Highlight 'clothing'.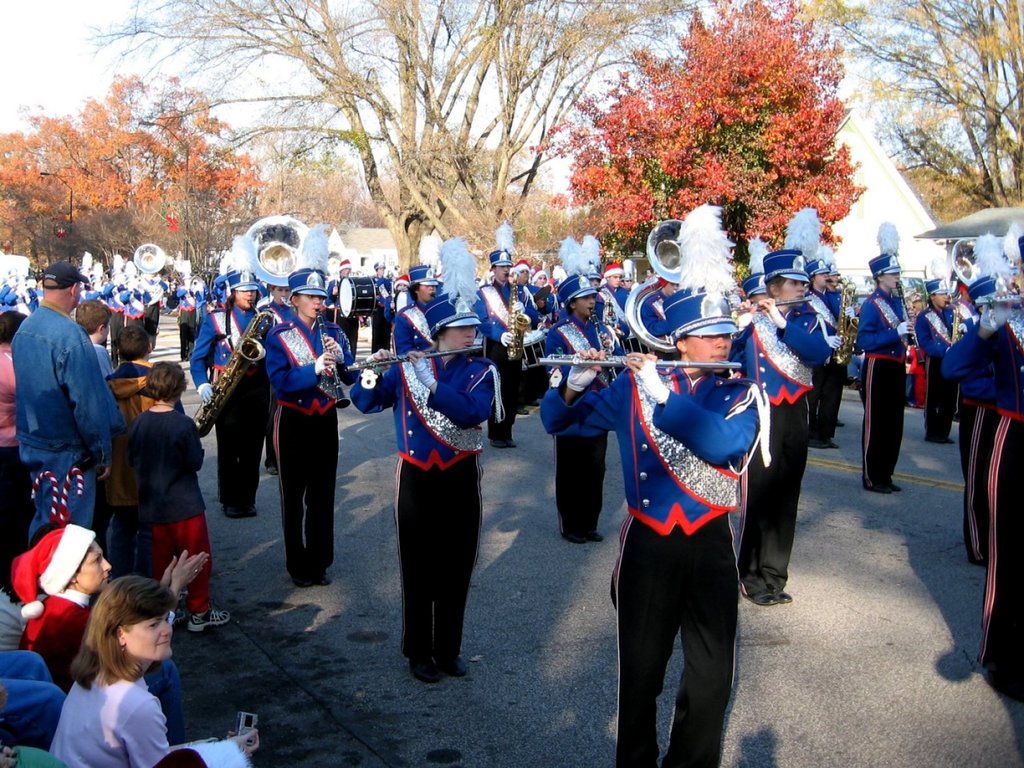
Highlighted region: locate(713, 284, 835, 600).
